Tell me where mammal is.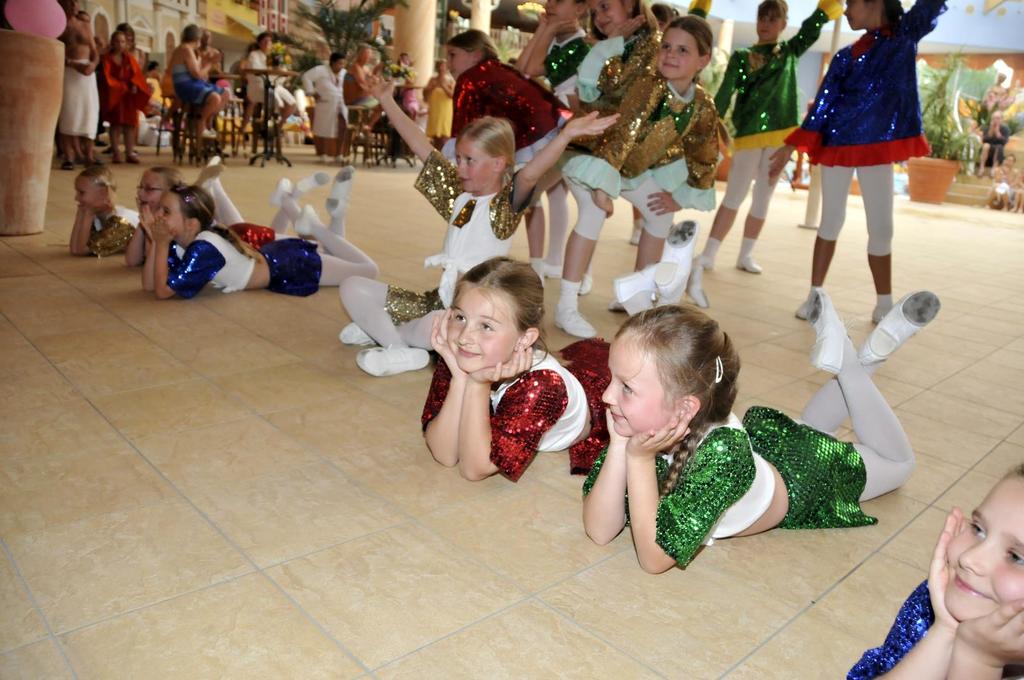
mammal is at Rect(241, 30, 298, 129).
